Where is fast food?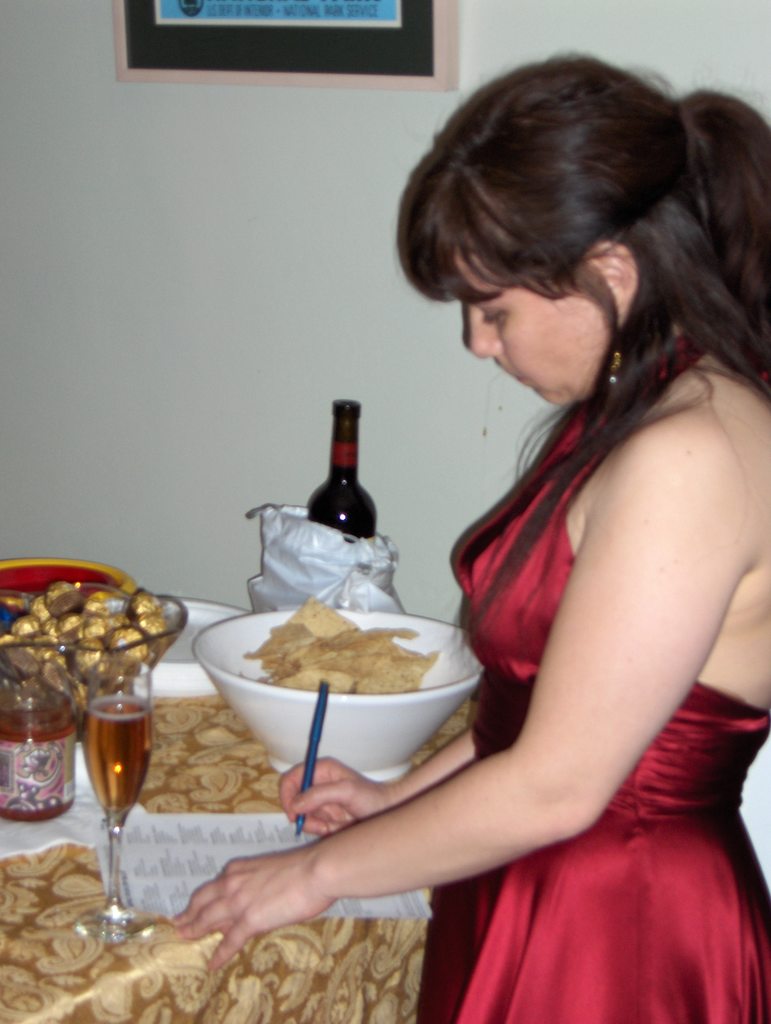
{"left": 250, "top": 599, "right": 448, "bottom": 683}.
